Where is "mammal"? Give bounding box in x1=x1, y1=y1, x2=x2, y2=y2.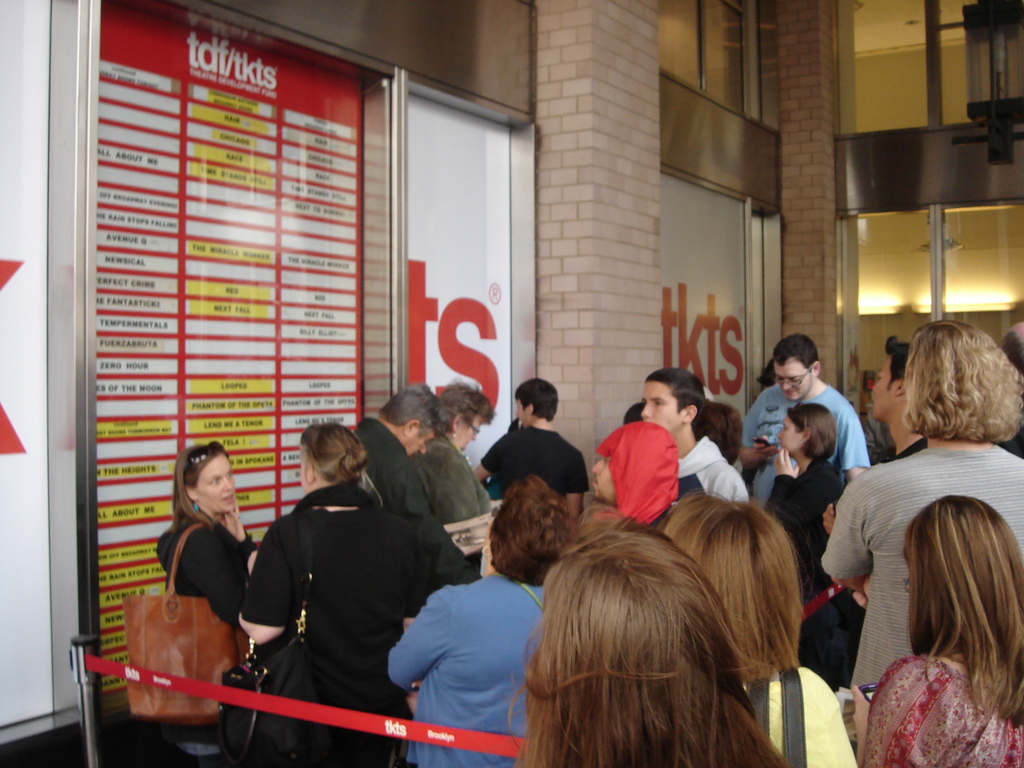
x1=1003, y1=319, x2=1023, y2=458.
